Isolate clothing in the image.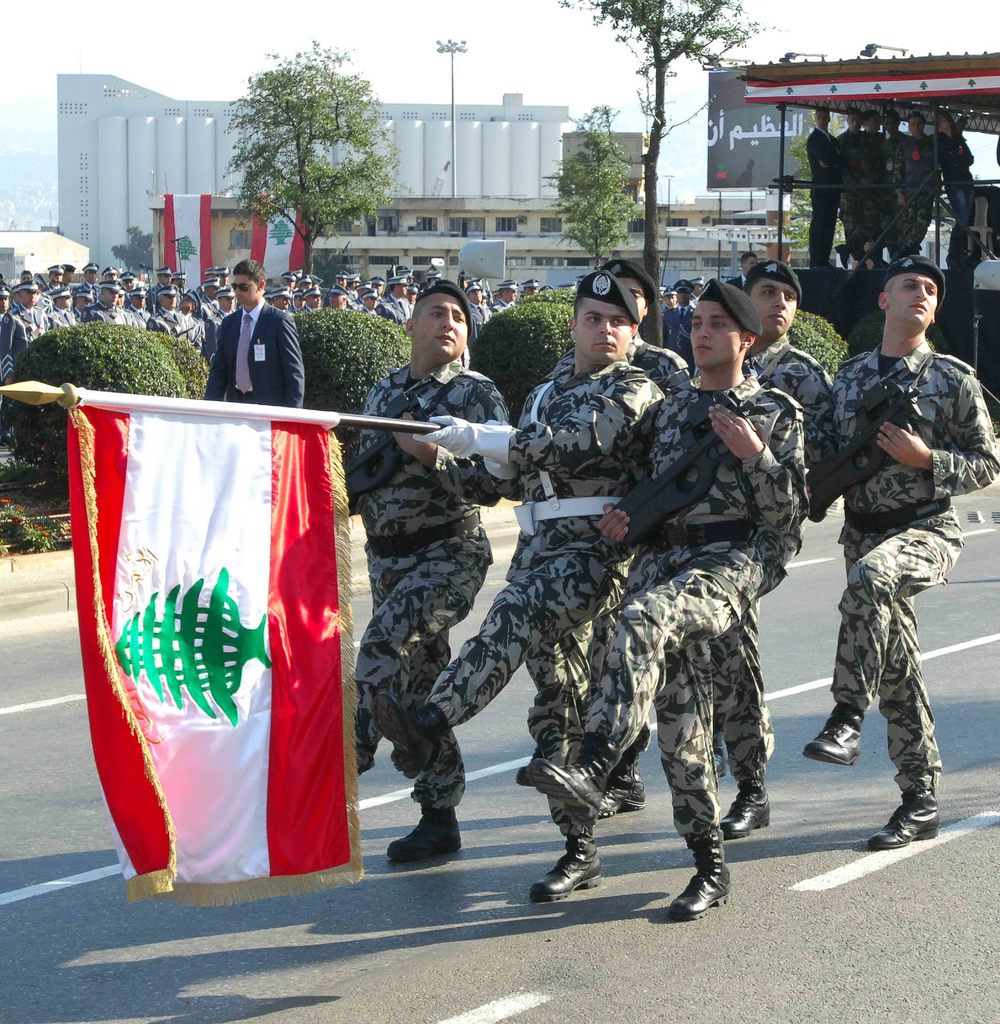
Isolated region: left=713, top=335, right=842, bottom=777.
